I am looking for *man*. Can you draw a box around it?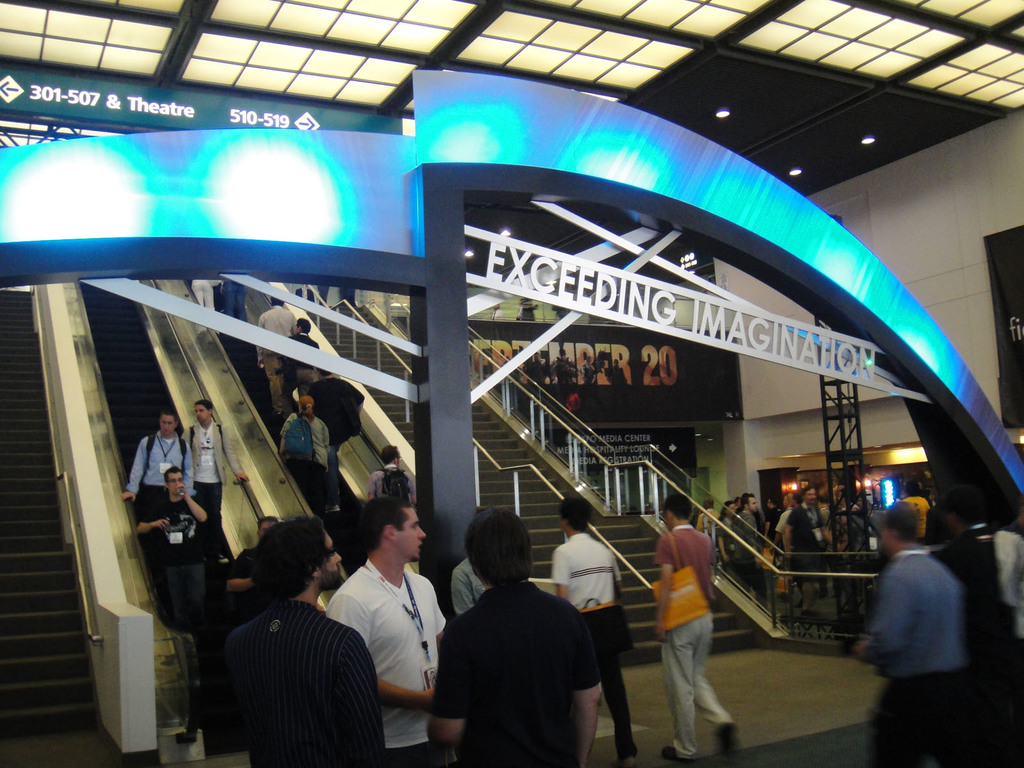
Sure, the bounding box is <region>179, 398, 250, 543</region>.
